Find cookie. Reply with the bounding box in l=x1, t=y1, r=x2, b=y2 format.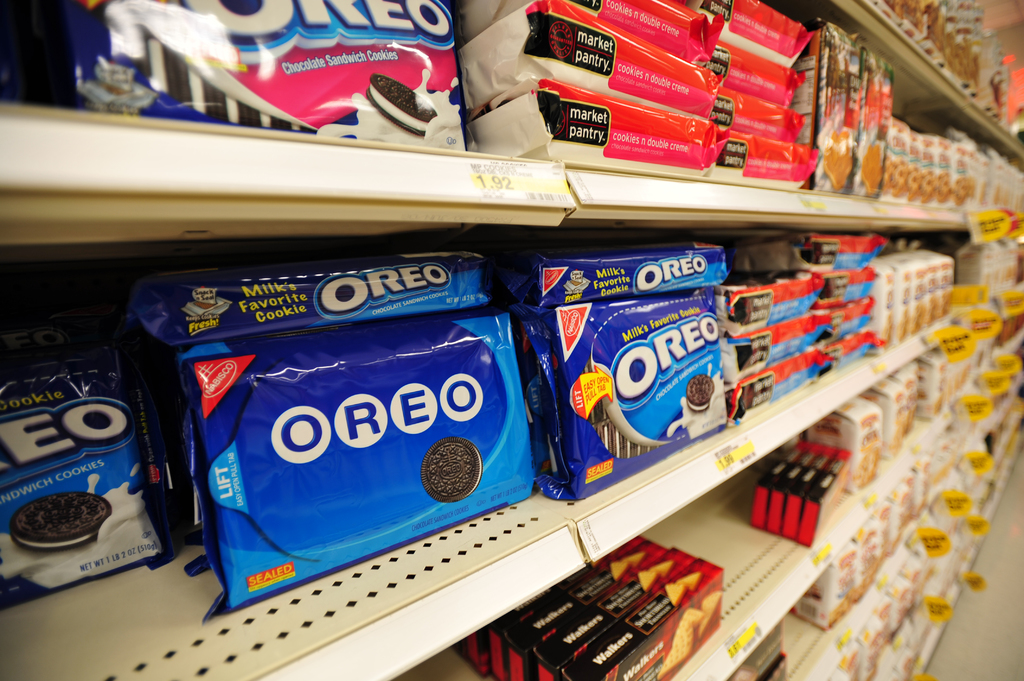
l=415, t=438, r=486, b=503.
